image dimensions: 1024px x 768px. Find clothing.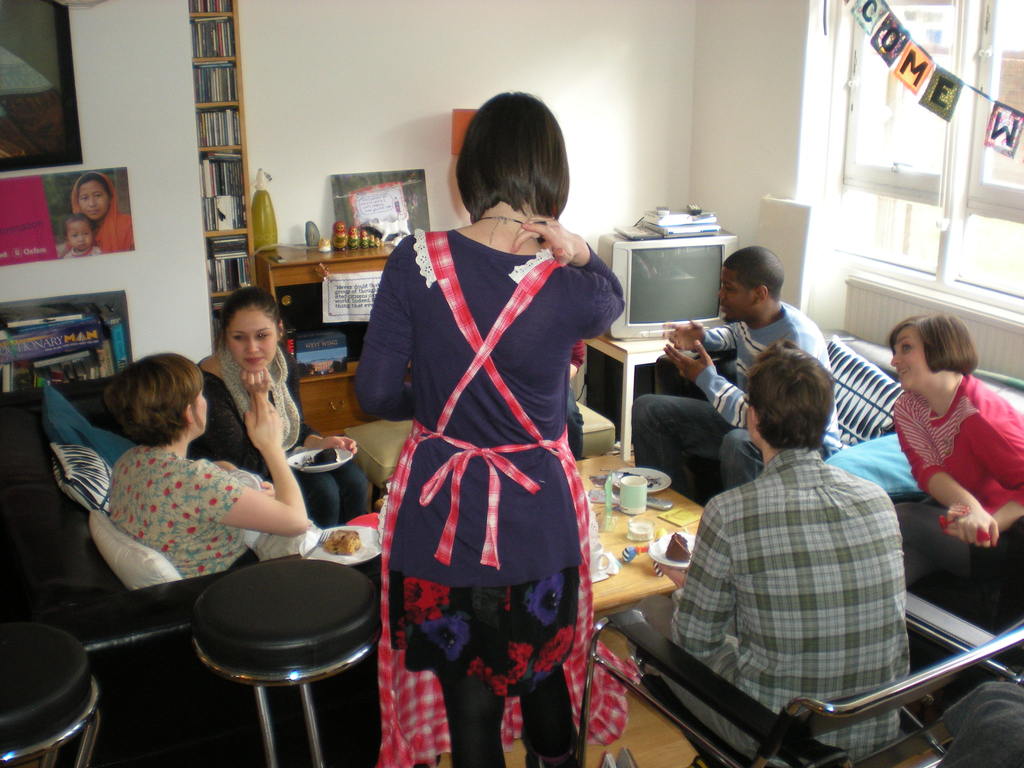
637/300/840/503.
